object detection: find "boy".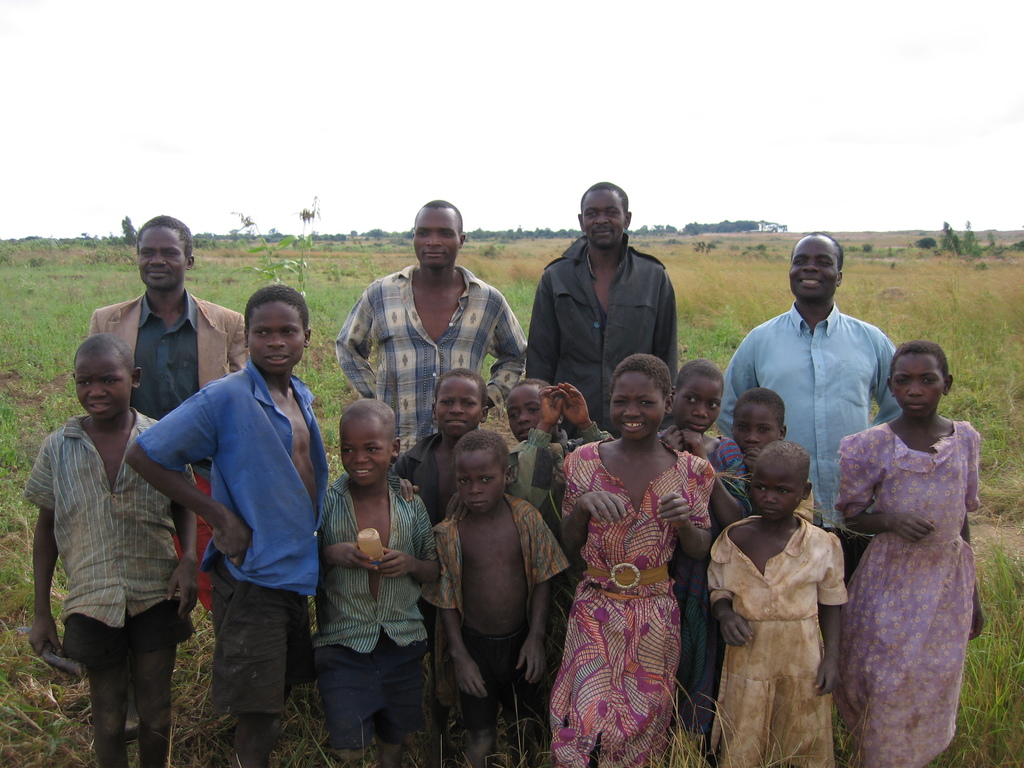
BBox(301, 401, 438, 764).
